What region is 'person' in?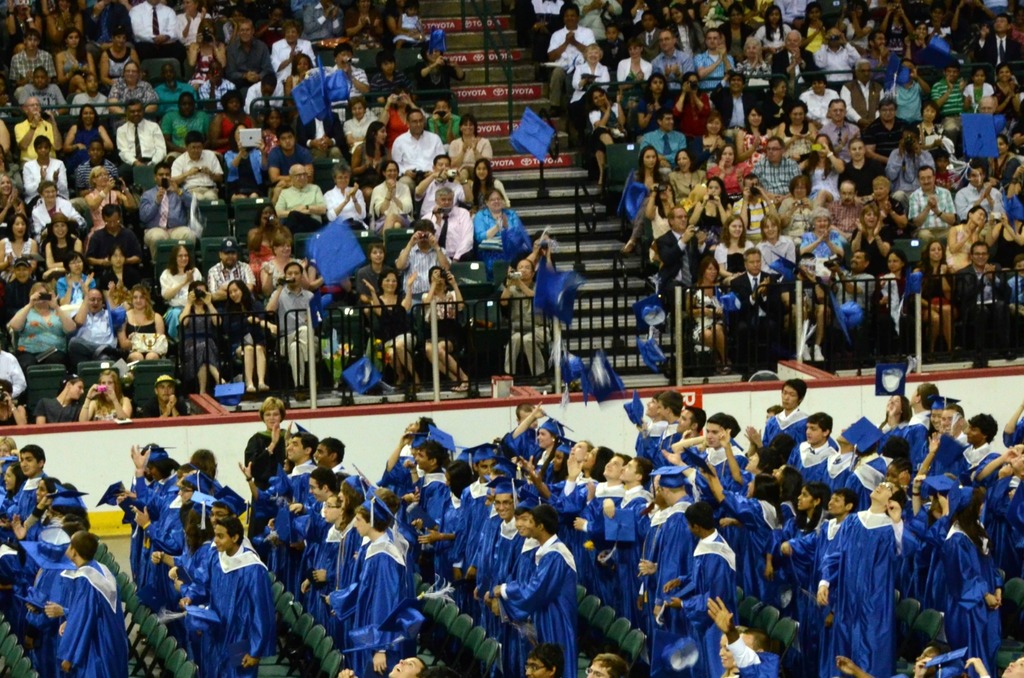
(397,226,456,291).
